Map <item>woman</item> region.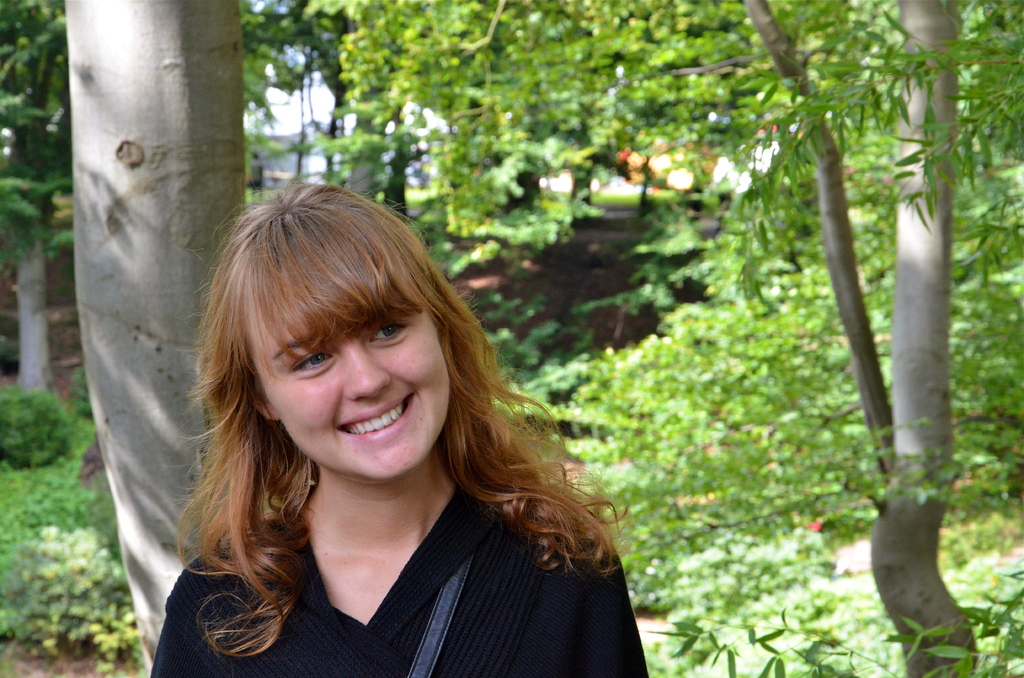
Mapped to <box>147,174,652,677</box>.
